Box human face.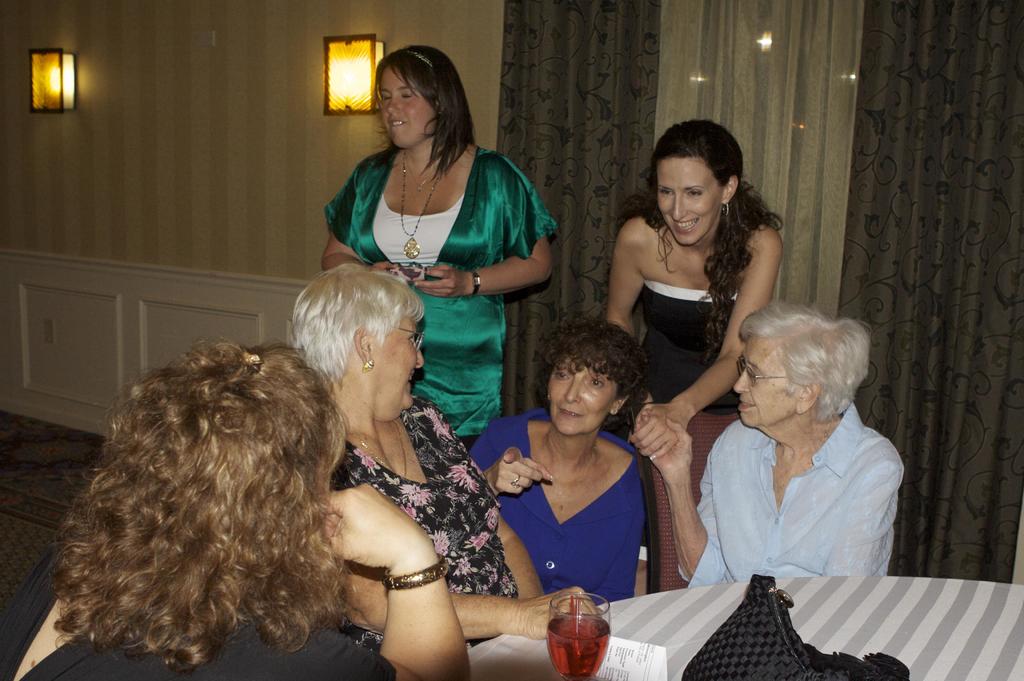
730/345/792/425.
